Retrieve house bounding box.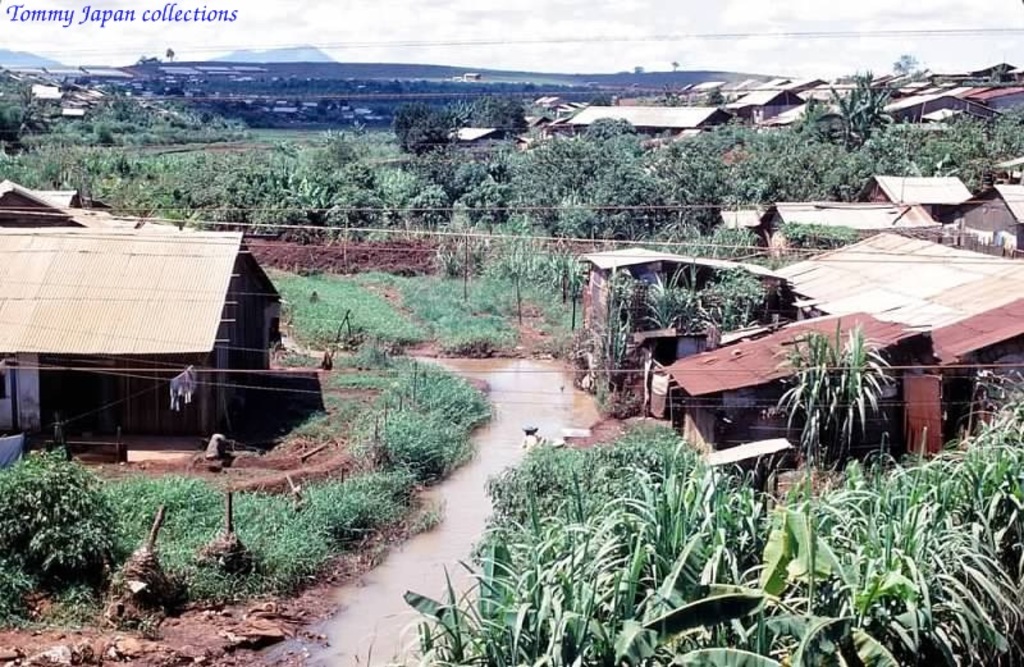
Bounding box: {"left": 867, "top": 173, "right": 943, "bottom": 219}.
